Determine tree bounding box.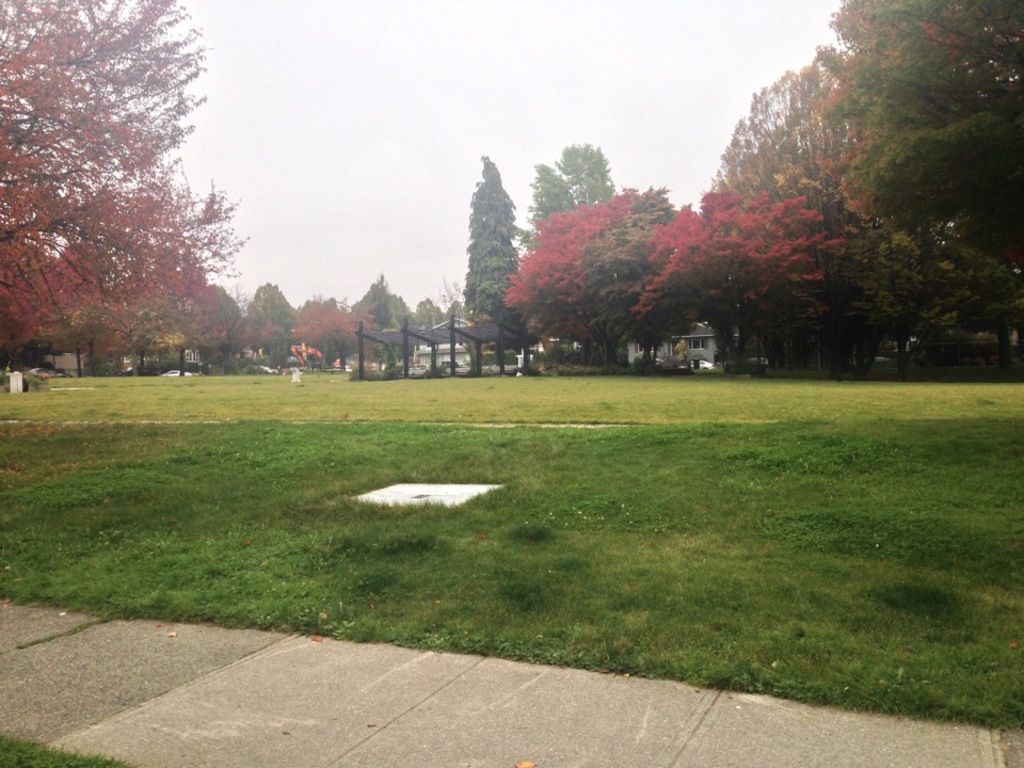
Determined: [x1=521, y1=134, x2=627, y2=265].
